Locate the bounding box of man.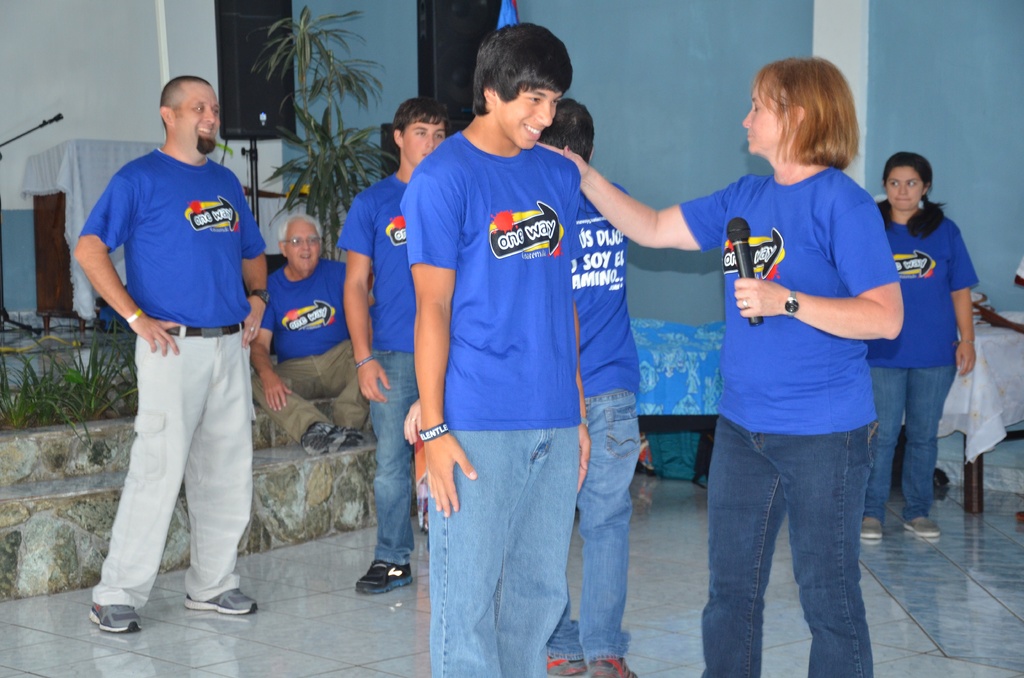
Bounding box: crop(404, 23, 601, 674).
